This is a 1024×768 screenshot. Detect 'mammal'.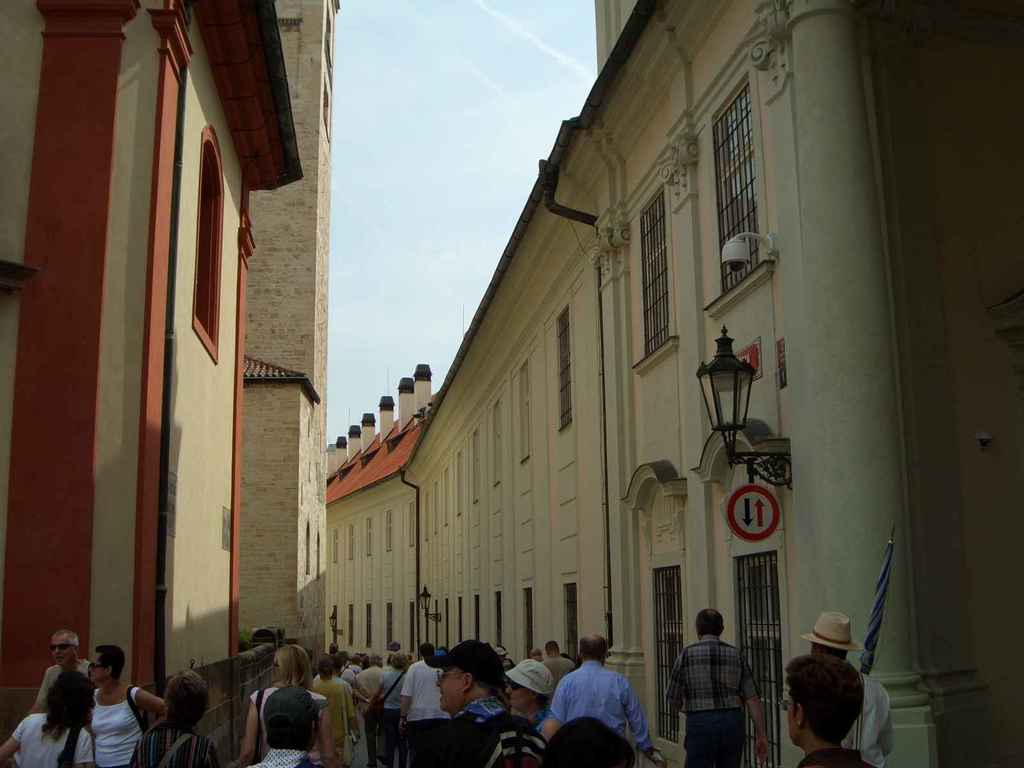
l=0, t=673, r=97, b=767.
